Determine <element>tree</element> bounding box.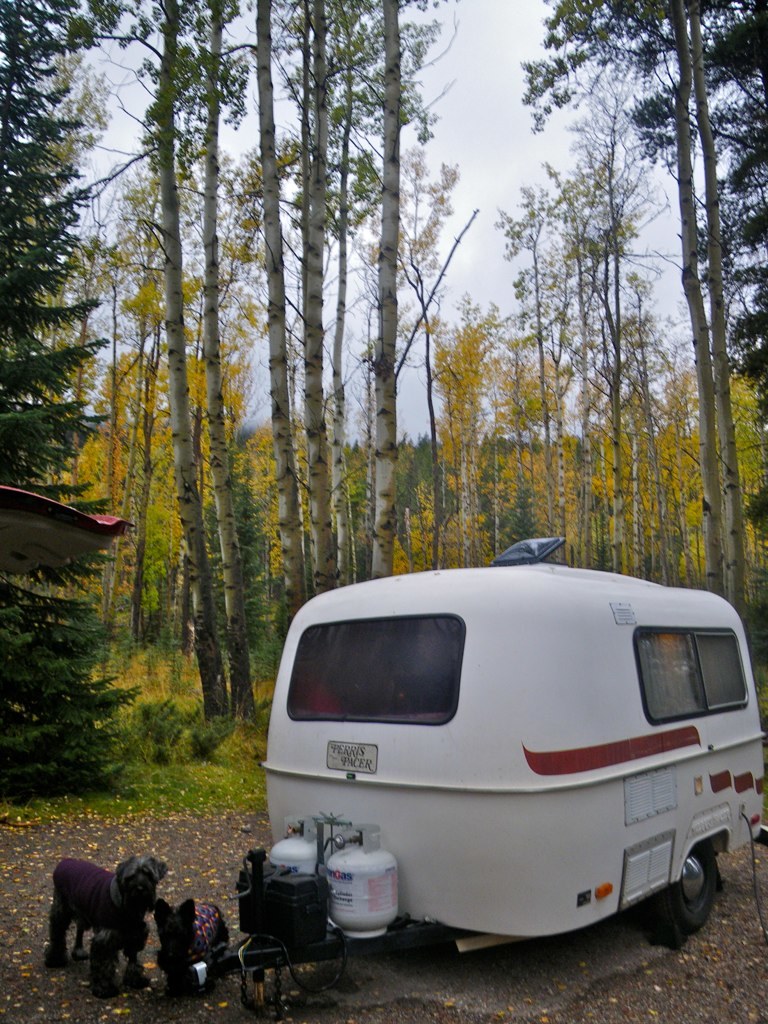
Determined: {"left": 643, "top": 354, "right": 716, "bottom": 574}.
